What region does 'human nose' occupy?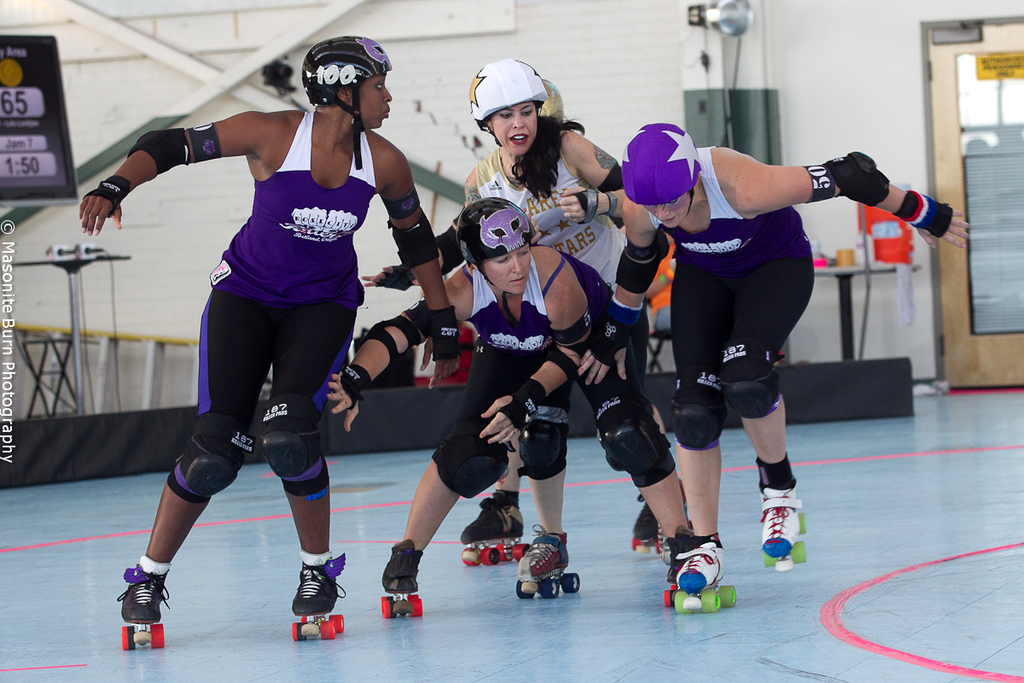
bbox=(509, 115, 524, 132).
